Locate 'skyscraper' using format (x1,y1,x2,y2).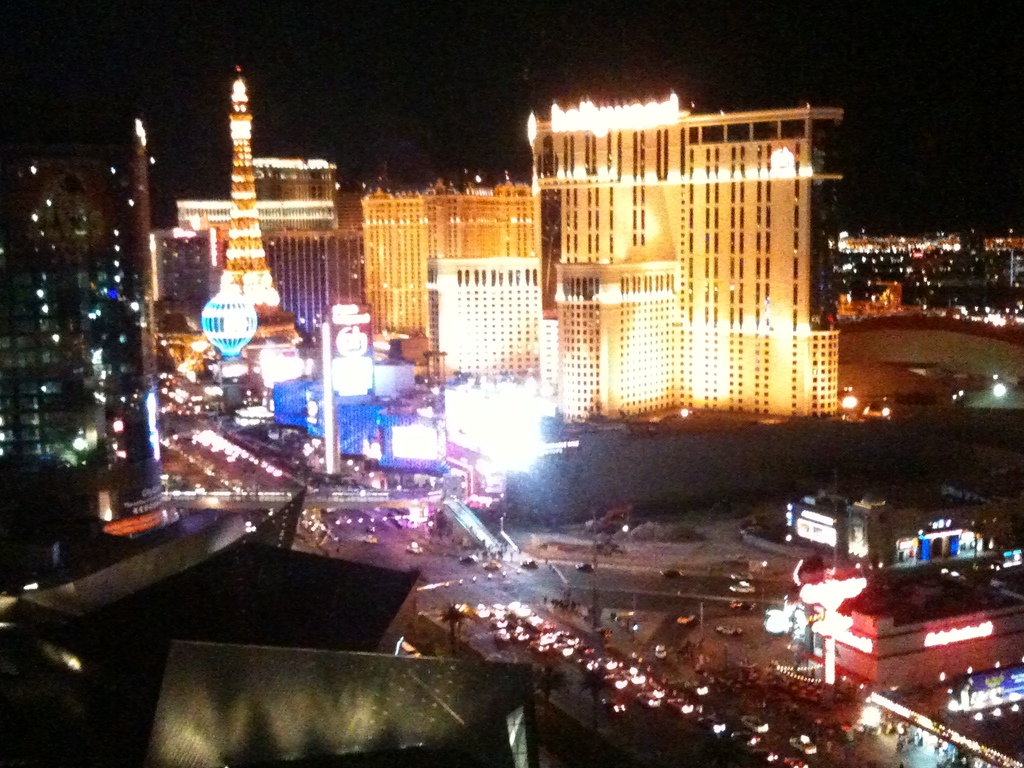
(0,137,131,579).
